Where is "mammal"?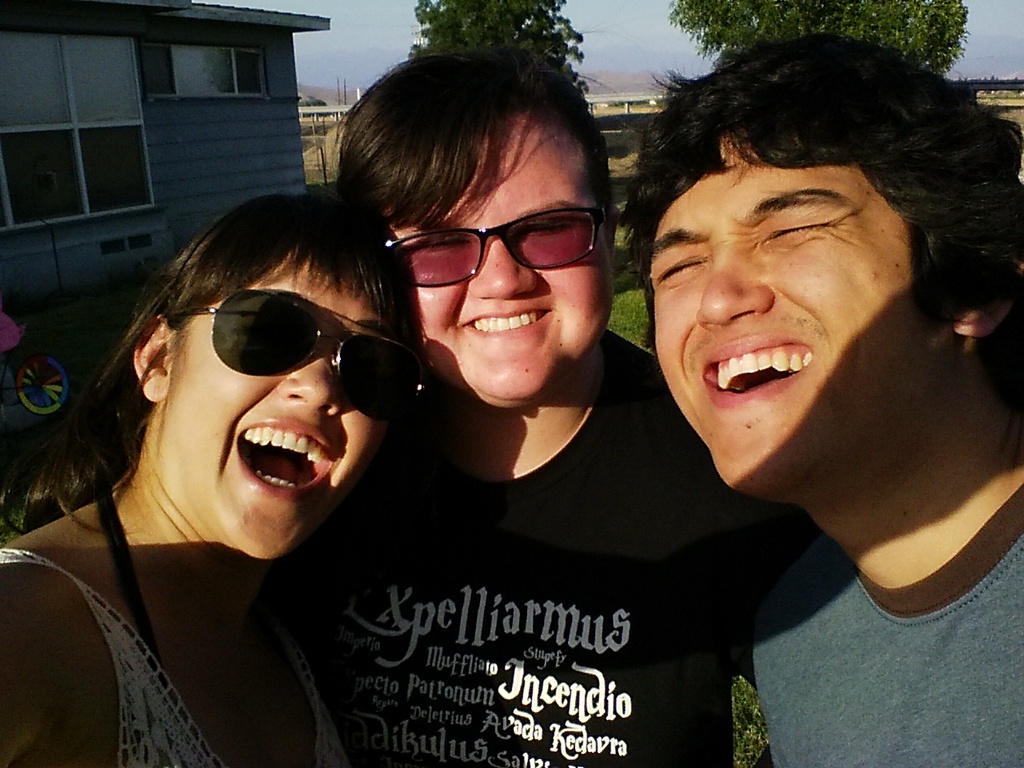
region(0, 190, 421, 767).
